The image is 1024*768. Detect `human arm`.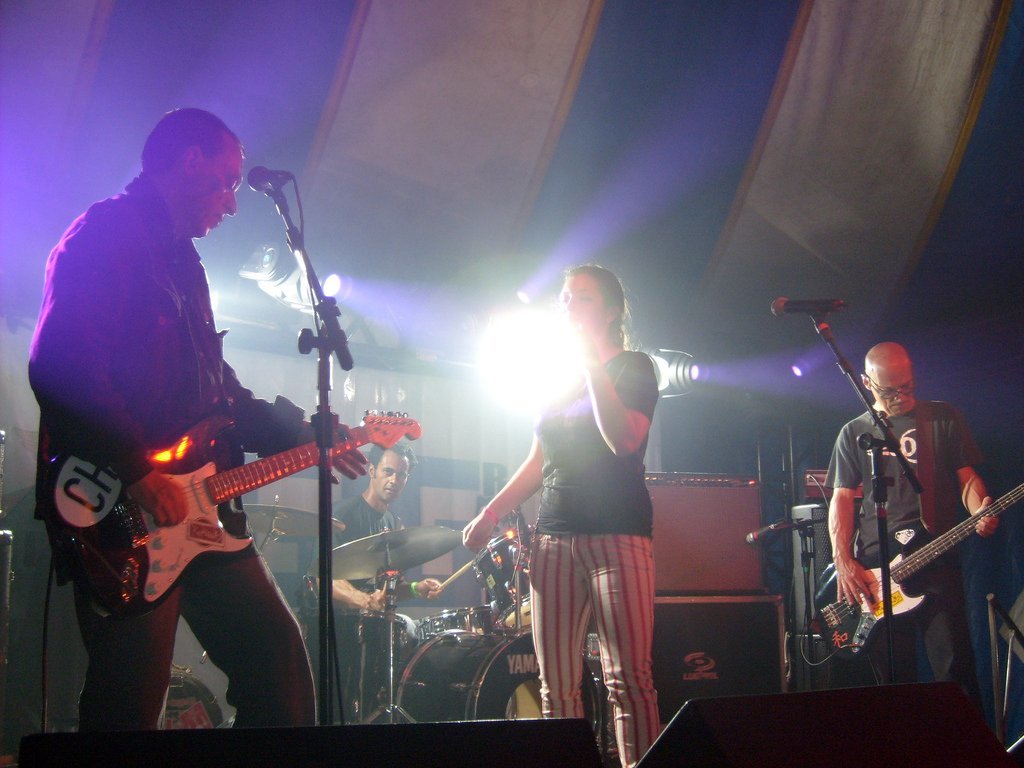
Detection: crop(309, 499, 384, 606).
